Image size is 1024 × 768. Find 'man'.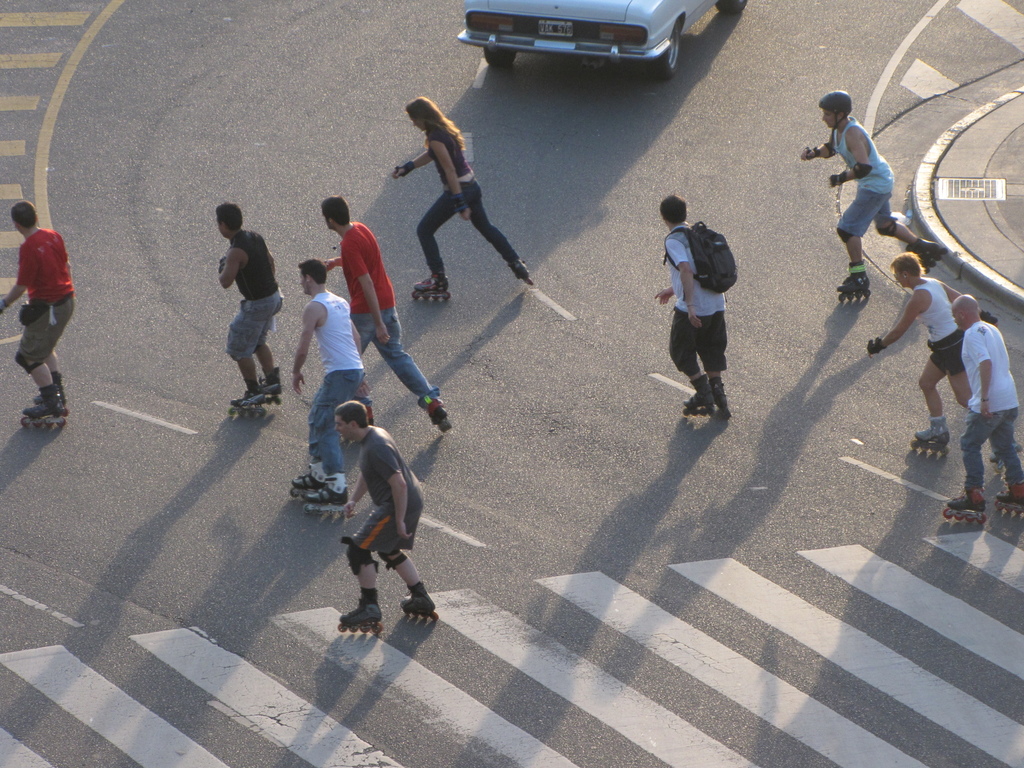
863 247 1000 468.
